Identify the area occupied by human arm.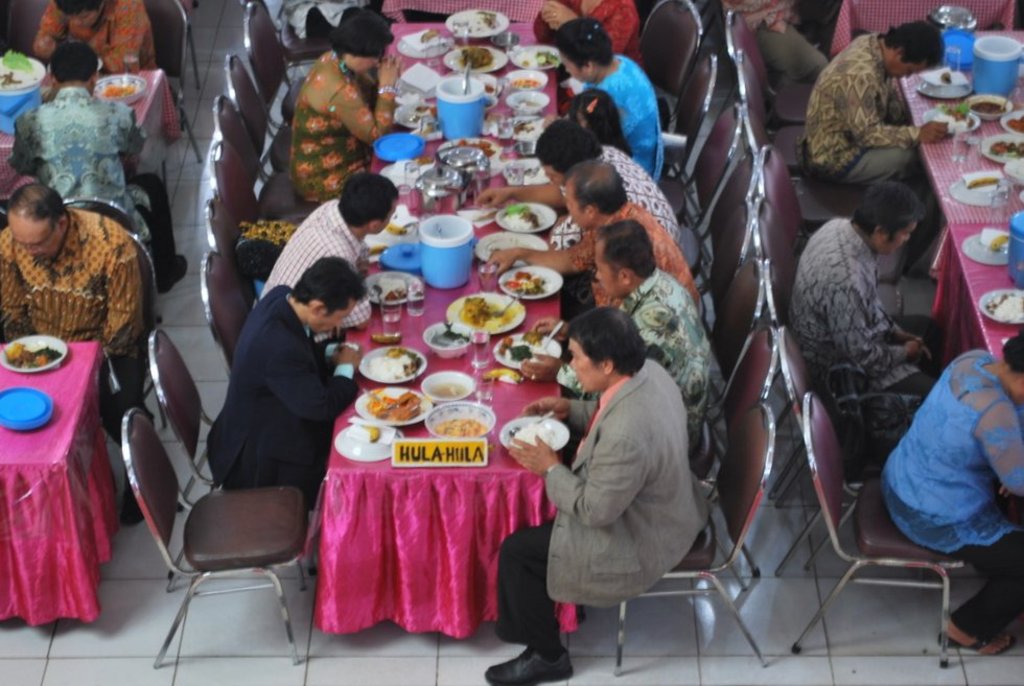
Area: region(344, 247, 379, 334).
